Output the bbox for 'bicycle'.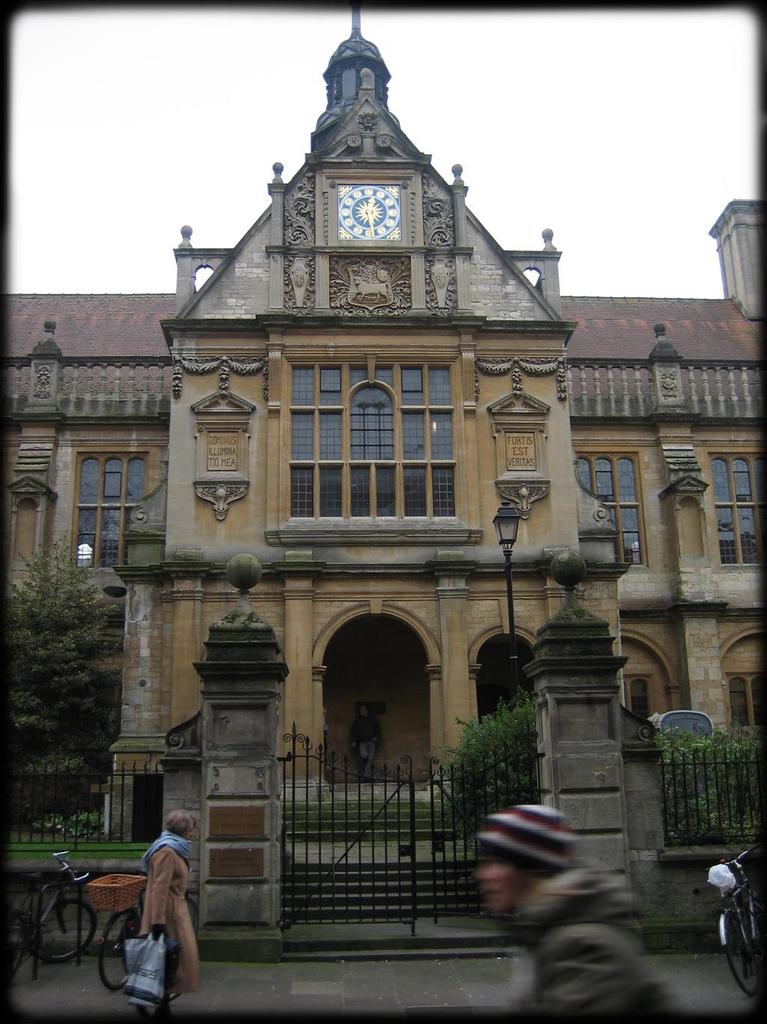
bbox=[16, 855, 108, 966].
